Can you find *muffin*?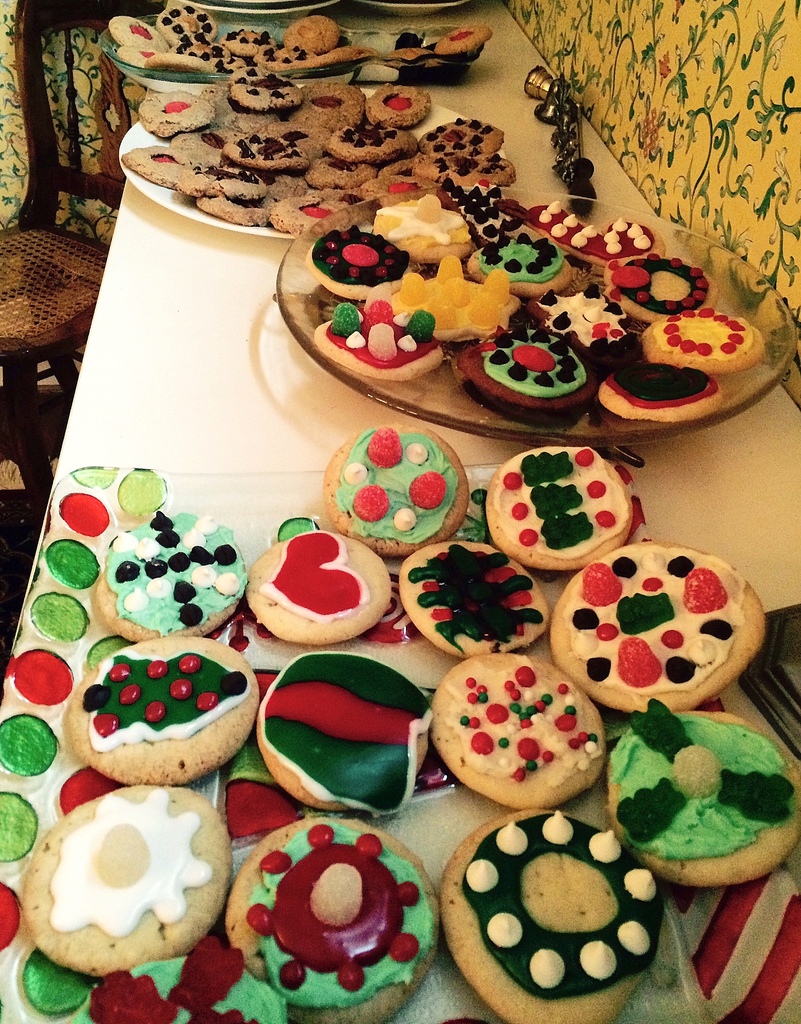
Yes, bounding box: 231, 814, 433, 1004.
